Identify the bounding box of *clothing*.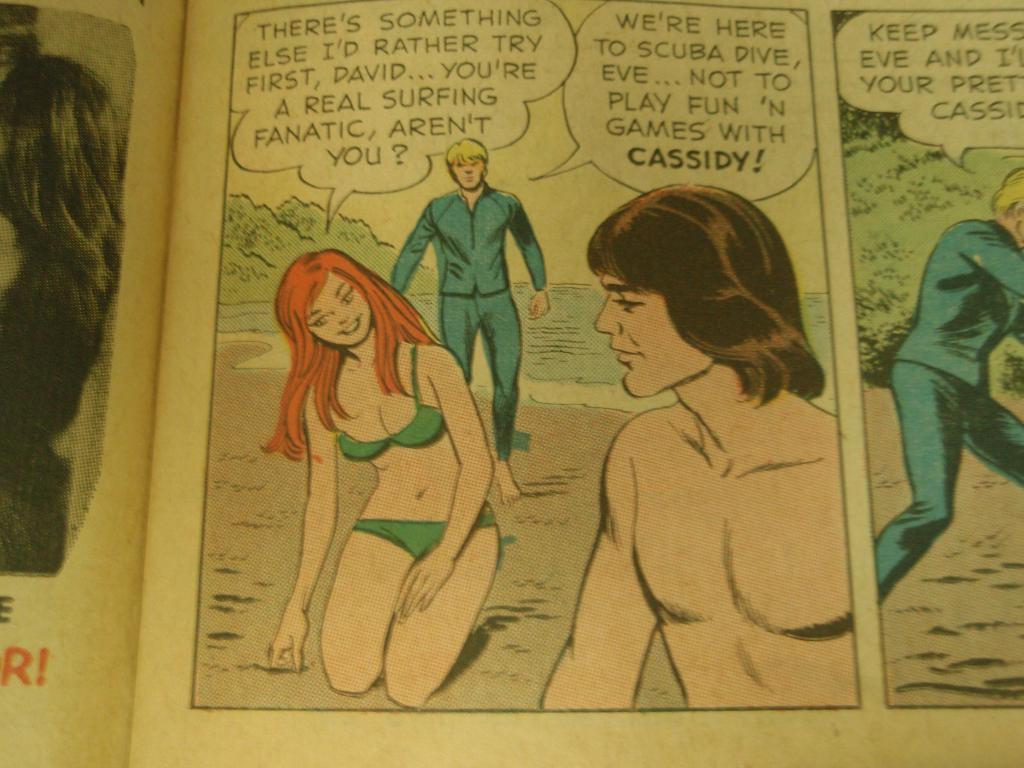
(left=873, top=213, right=1023, bottom=607).
